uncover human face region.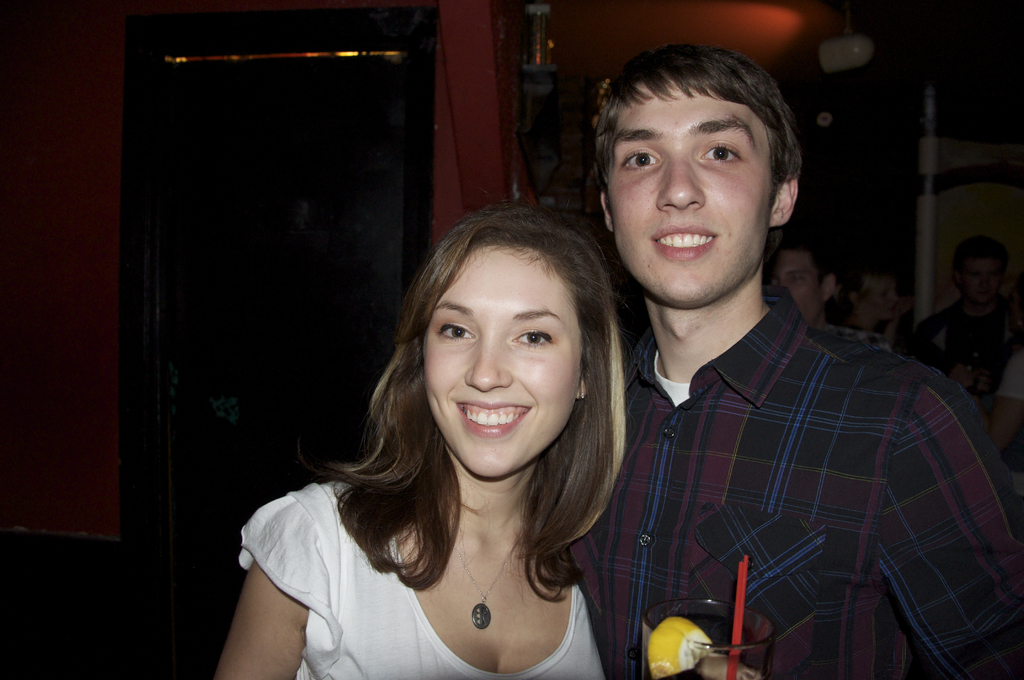
Uncovered: x1=774, y1=252, x2=817, y2=318.
